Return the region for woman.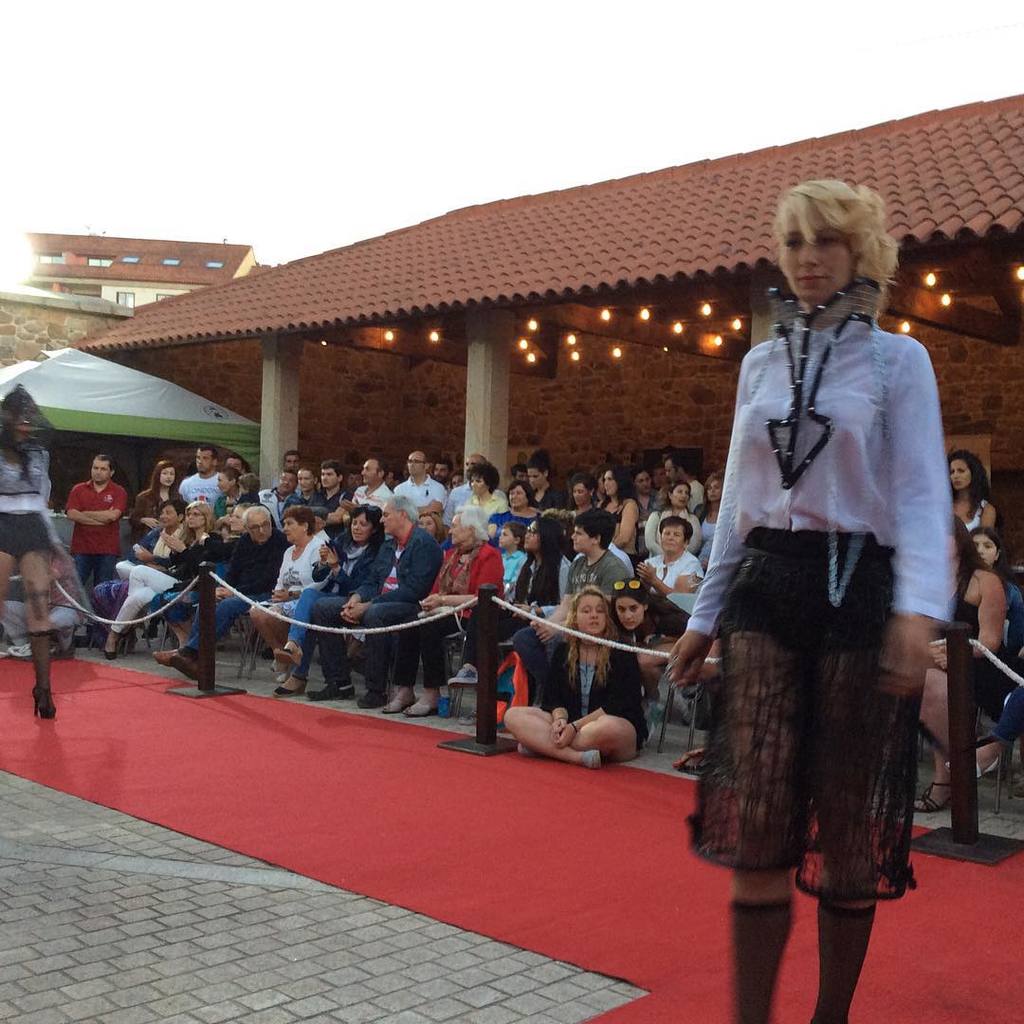
<bbox>503, 588, 646, 766</bbox>.
